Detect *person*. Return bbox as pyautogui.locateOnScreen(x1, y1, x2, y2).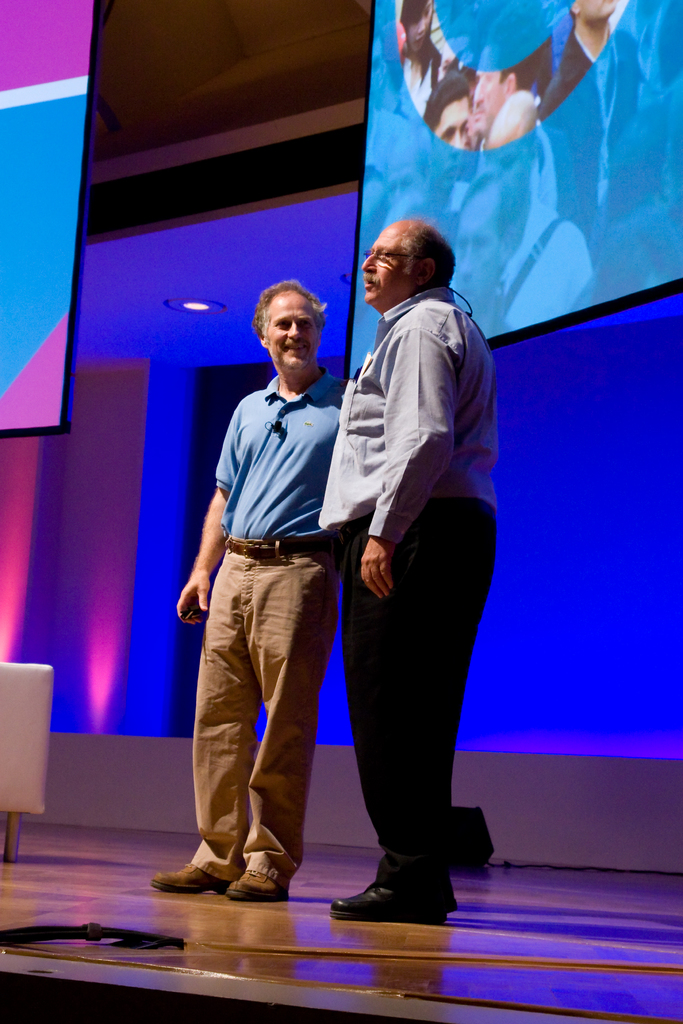
pyautogui.locateOnScreen(149, 277, 356, 902).
